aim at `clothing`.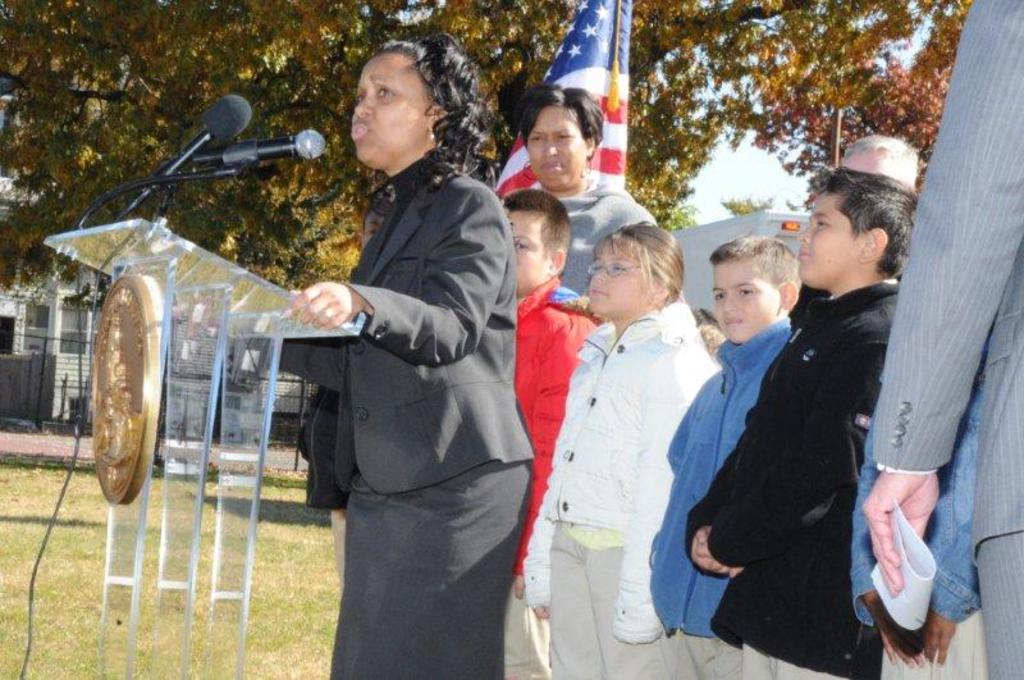
Aimed at bbox=(306, 136, 544, 679).
